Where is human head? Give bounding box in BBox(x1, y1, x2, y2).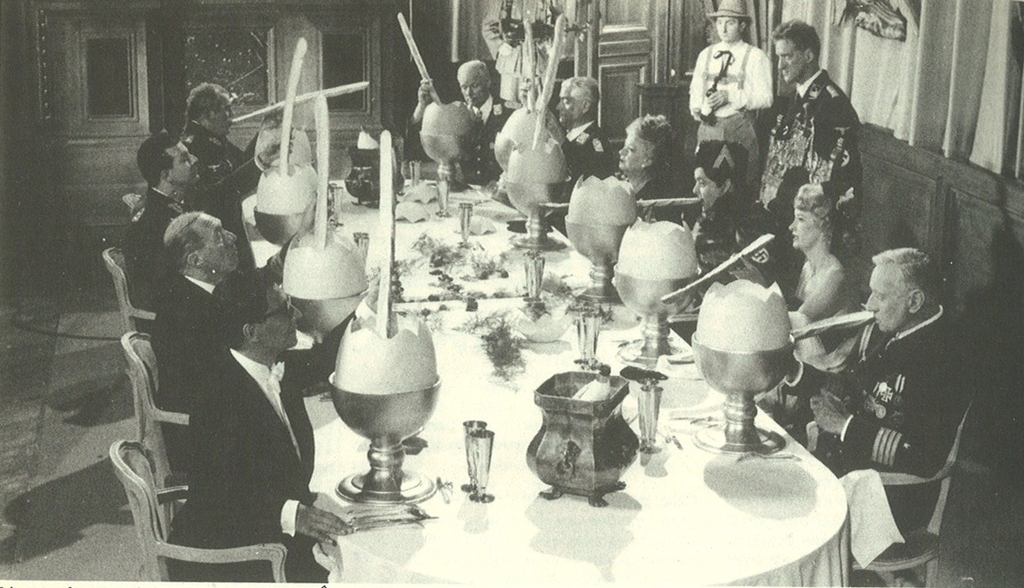
BBox(787, 183, 846, 250).
